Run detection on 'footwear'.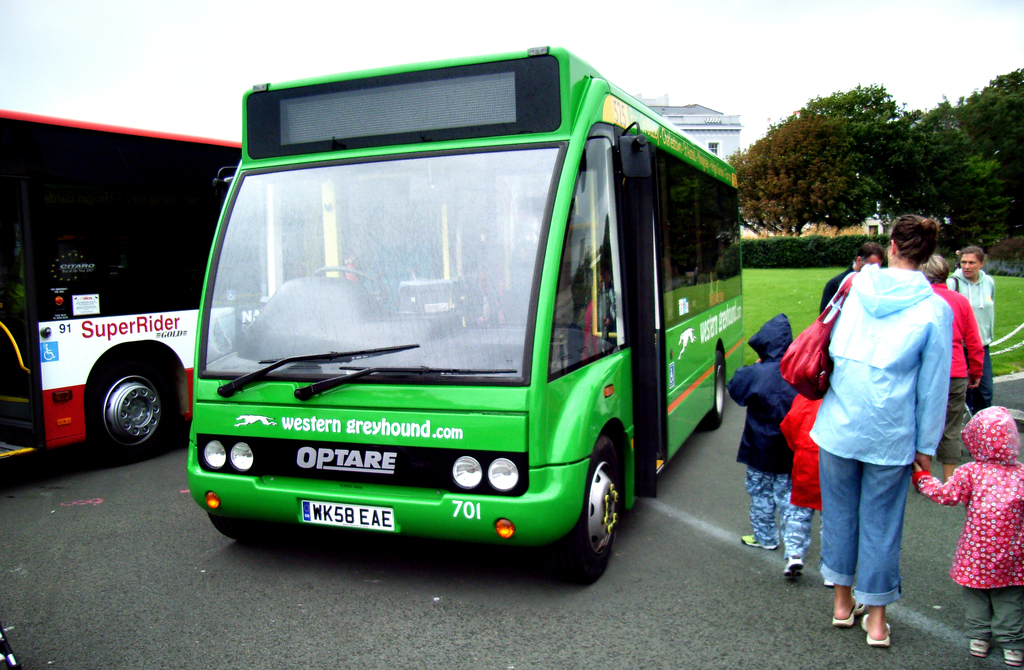
Result: detection(831, 591, 866, 627).
